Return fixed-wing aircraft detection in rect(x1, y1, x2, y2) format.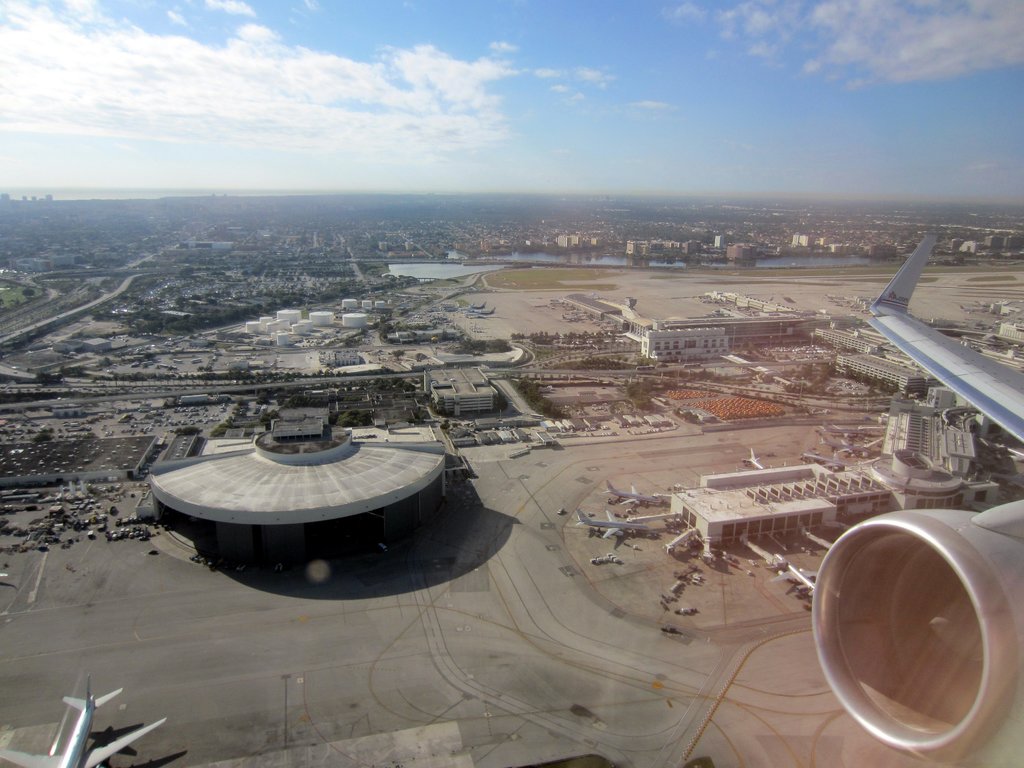
rect(808, 230, 1023, 767).
